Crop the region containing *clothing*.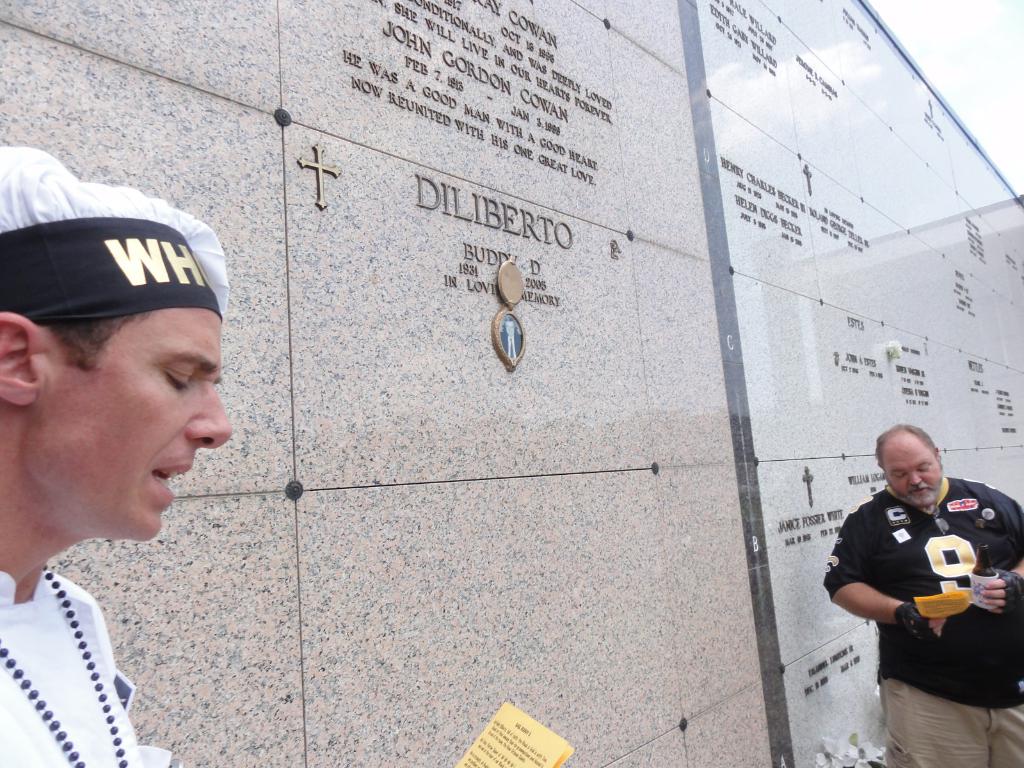
Crop region: [840,472,1012,721].
